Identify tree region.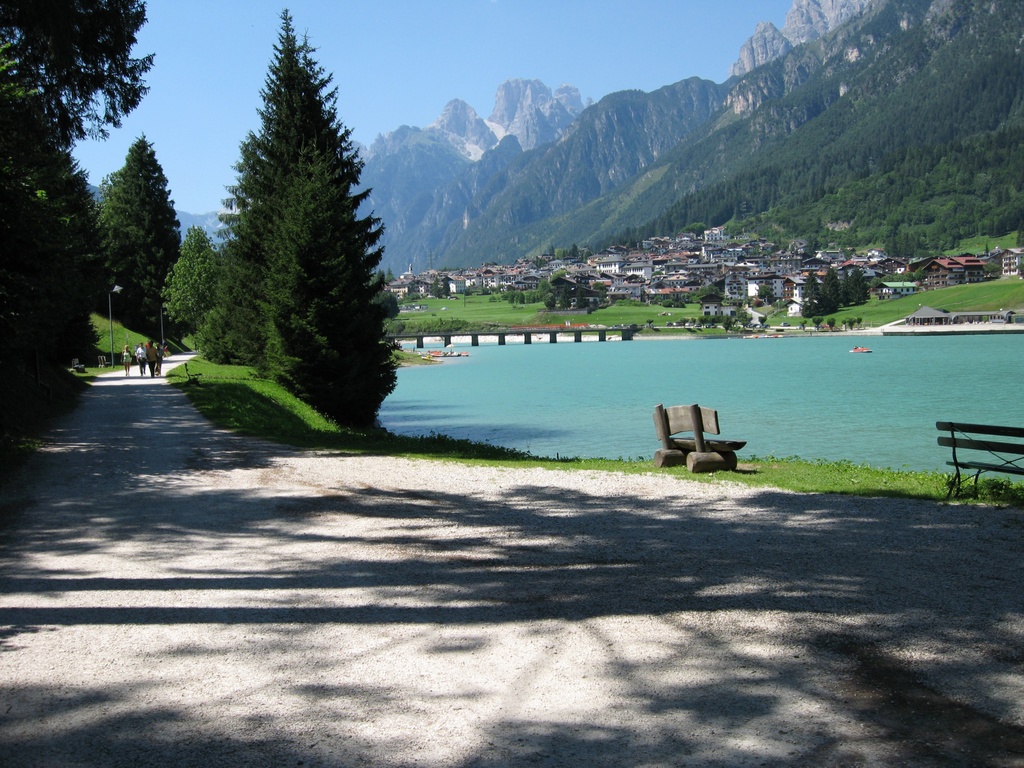
Region: bbox(849, 260, 876, 309).
